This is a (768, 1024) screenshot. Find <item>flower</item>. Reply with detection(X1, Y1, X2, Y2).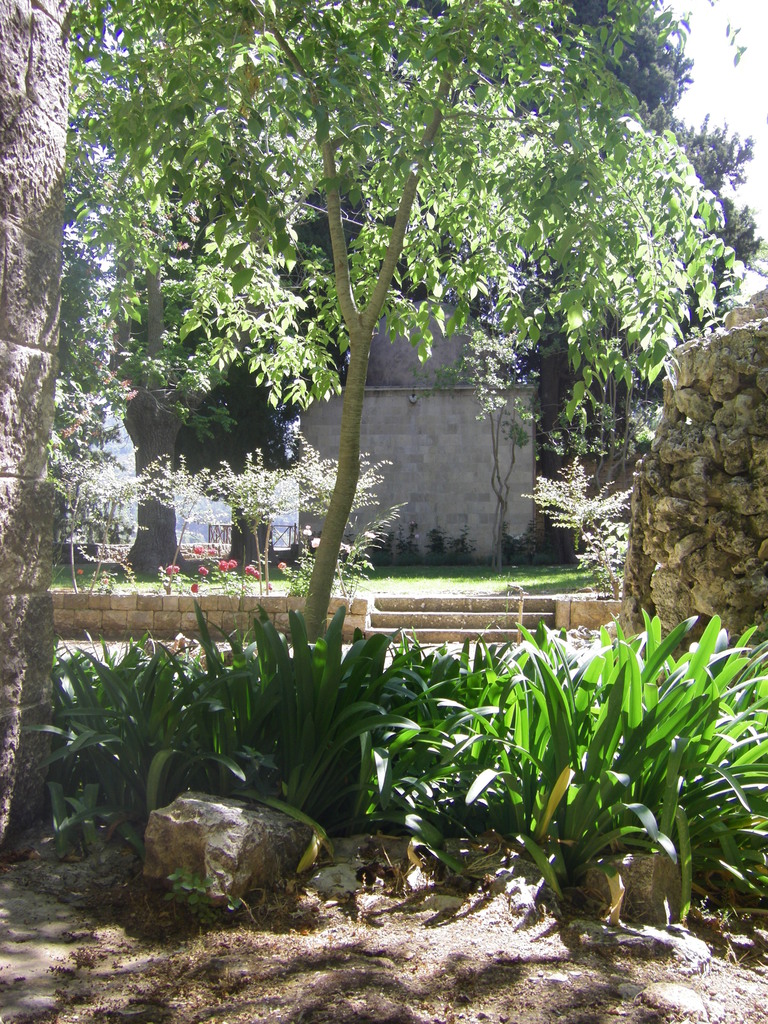
detection(195, 562, 212, 577).
